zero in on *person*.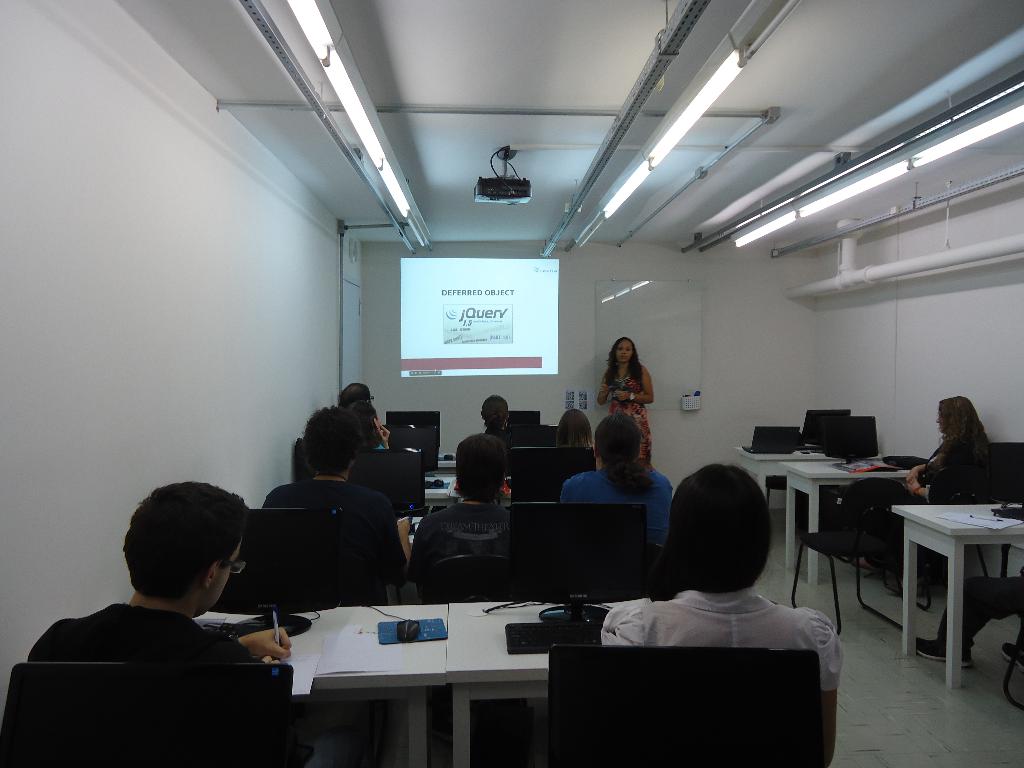
Zeroed in: [553,403,593,454].
